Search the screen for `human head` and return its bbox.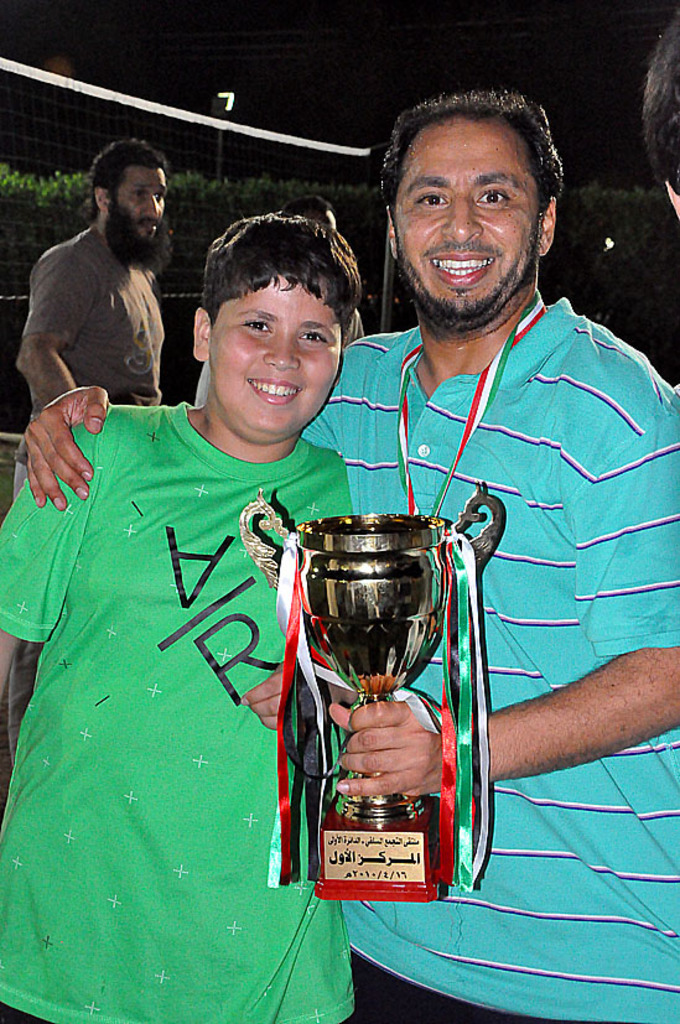
Found: 272, 189, 336, 239.
